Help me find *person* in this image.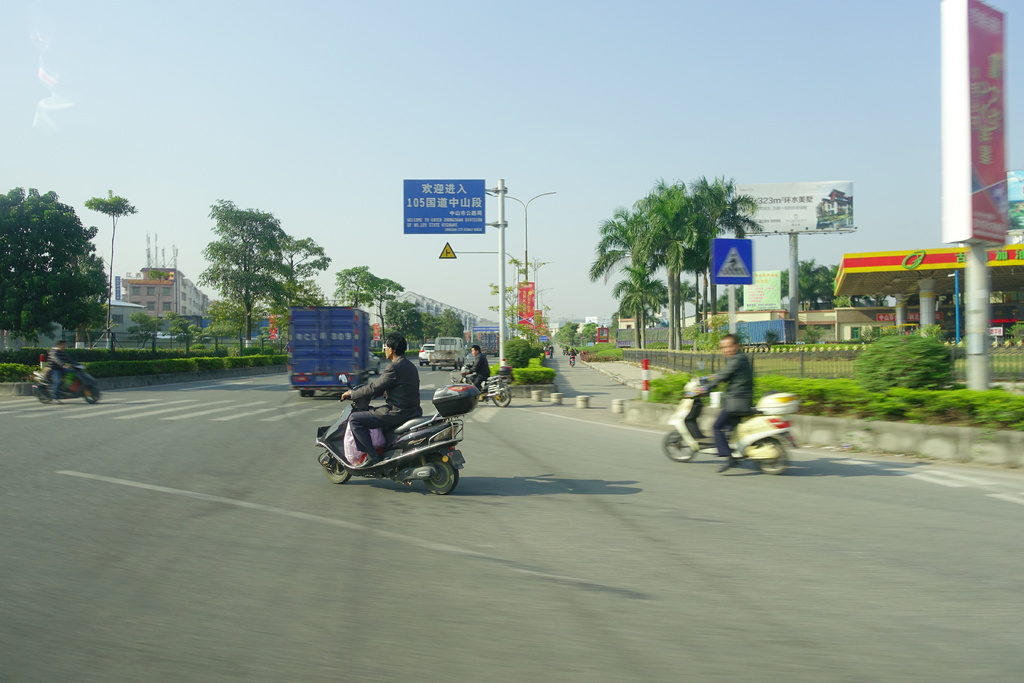
Found it: (left=339, top=336, right=422, bottom=469).
